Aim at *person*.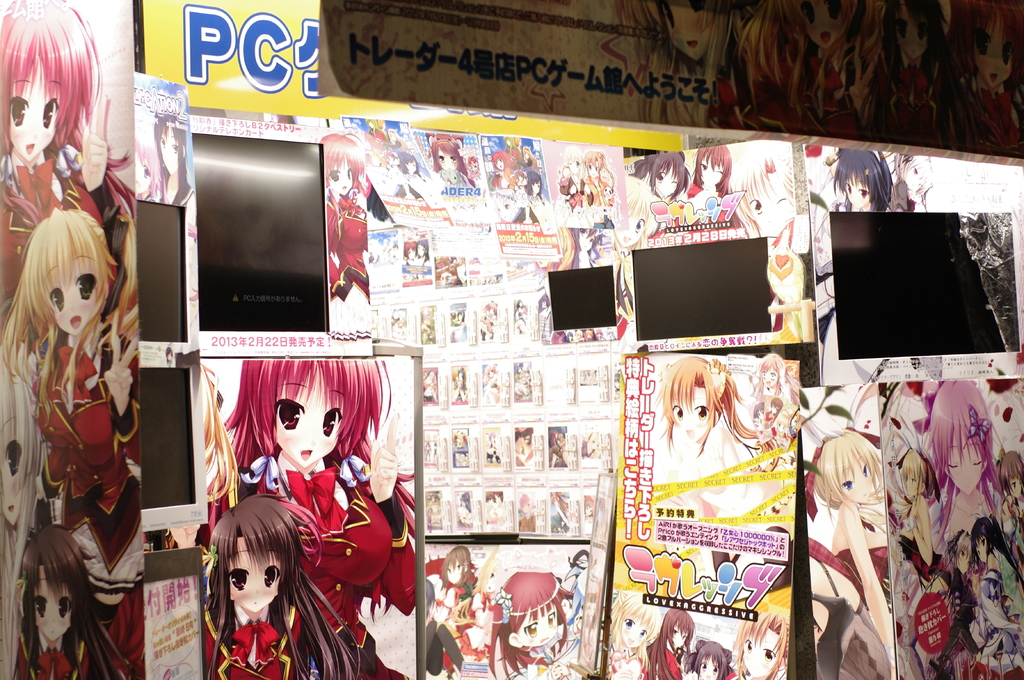
Aimed at <bbox>556, 227, 604, 274</bbox>.
